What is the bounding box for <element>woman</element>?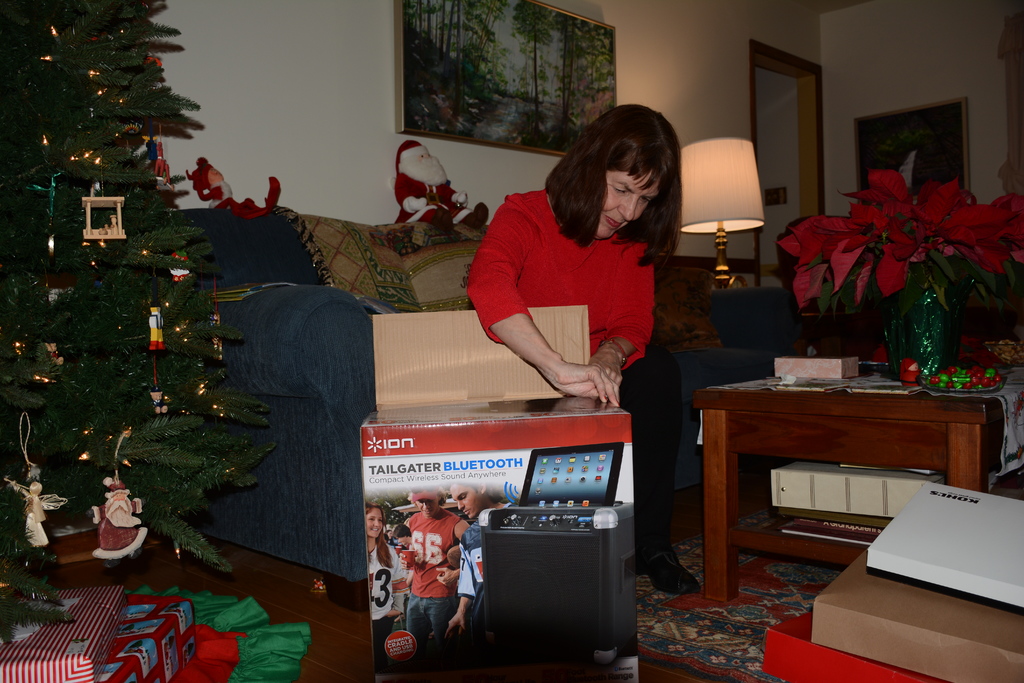
box(465, 101, 700, 595).
